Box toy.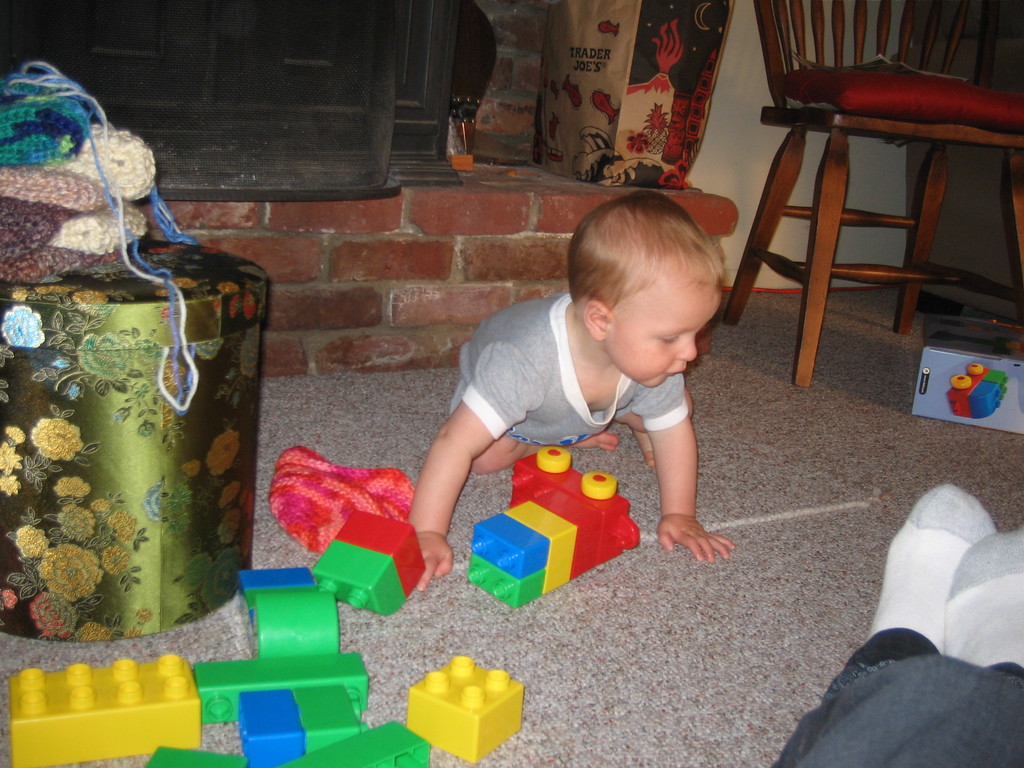
bbox(945, 362, 1011, 422).
